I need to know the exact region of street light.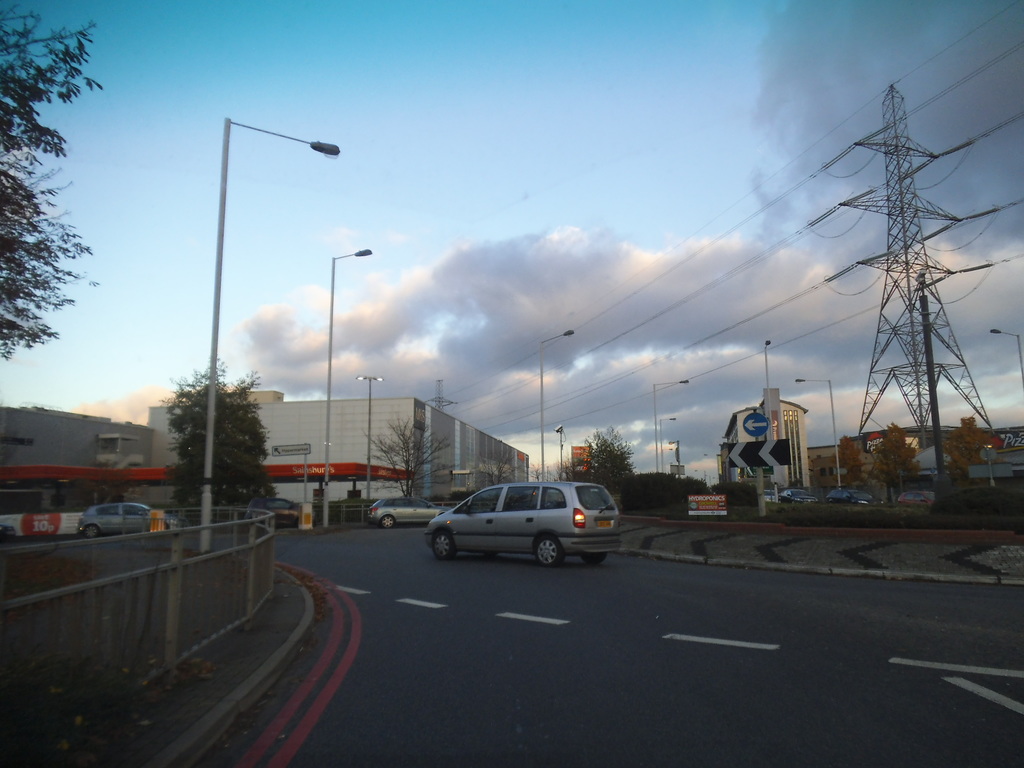
Region: x1=358 y1=375 x2=382 y2=525.
